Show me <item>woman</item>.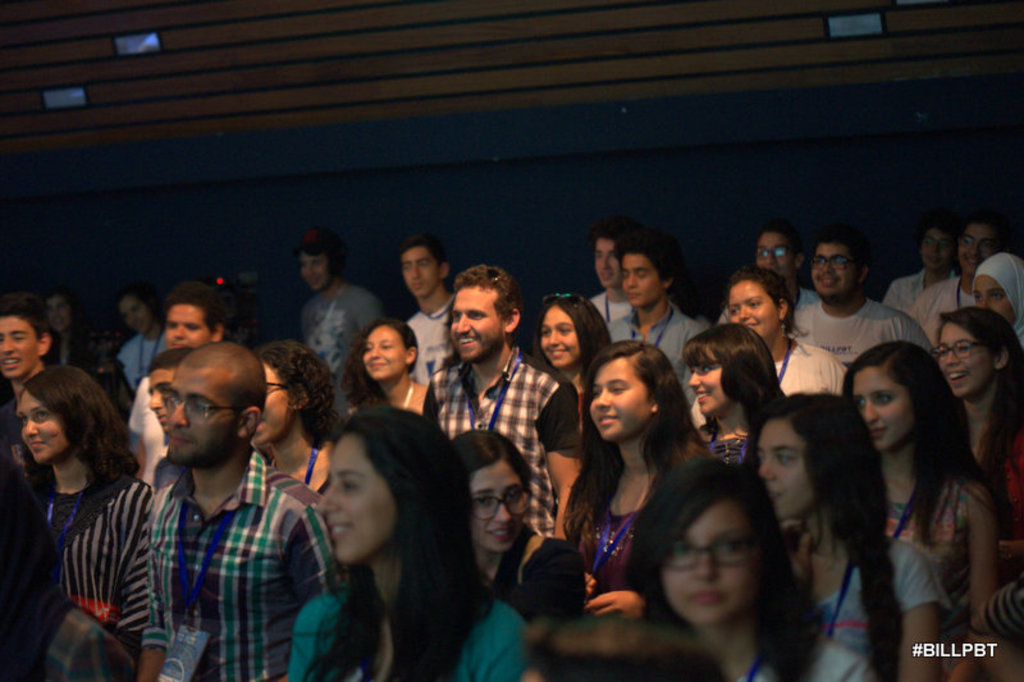
<item>woman</item> is here: bbox(111, 283, 177, 383).
